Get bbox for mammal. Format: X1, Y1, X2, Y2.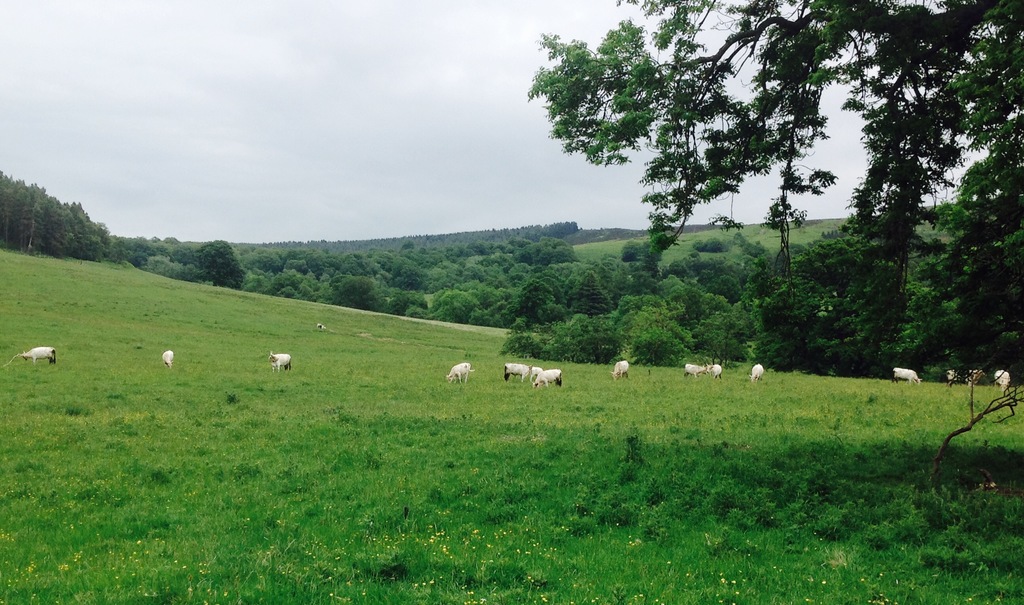
161, 350, 175, 369.
